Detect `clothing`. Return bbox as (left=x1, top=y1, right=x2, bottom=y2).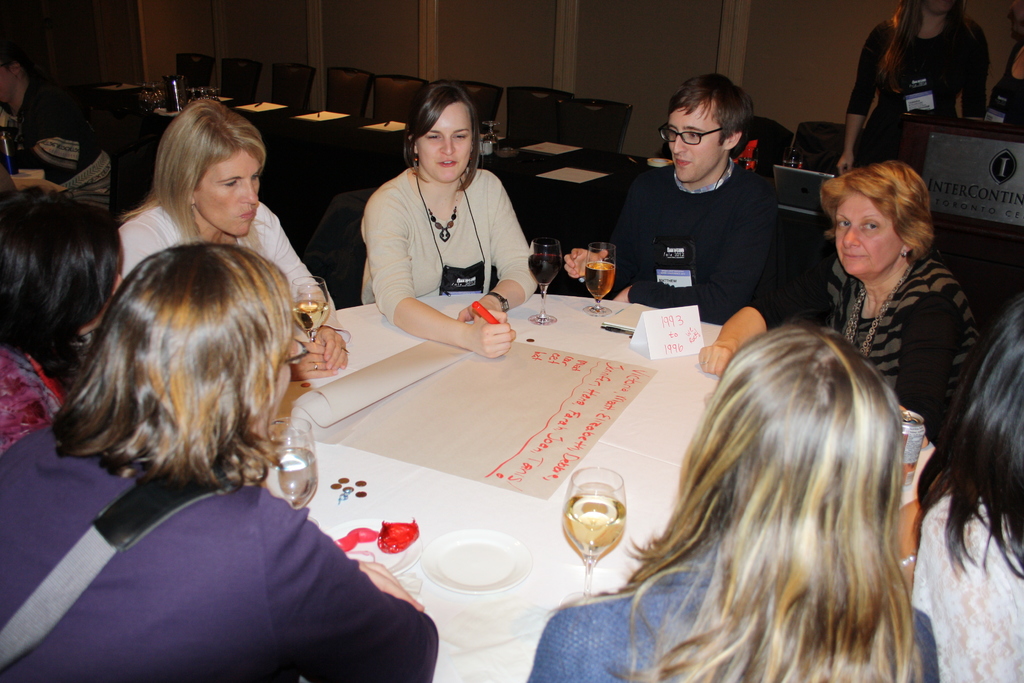
(left=848, top=21, right=992, bottom=161).
